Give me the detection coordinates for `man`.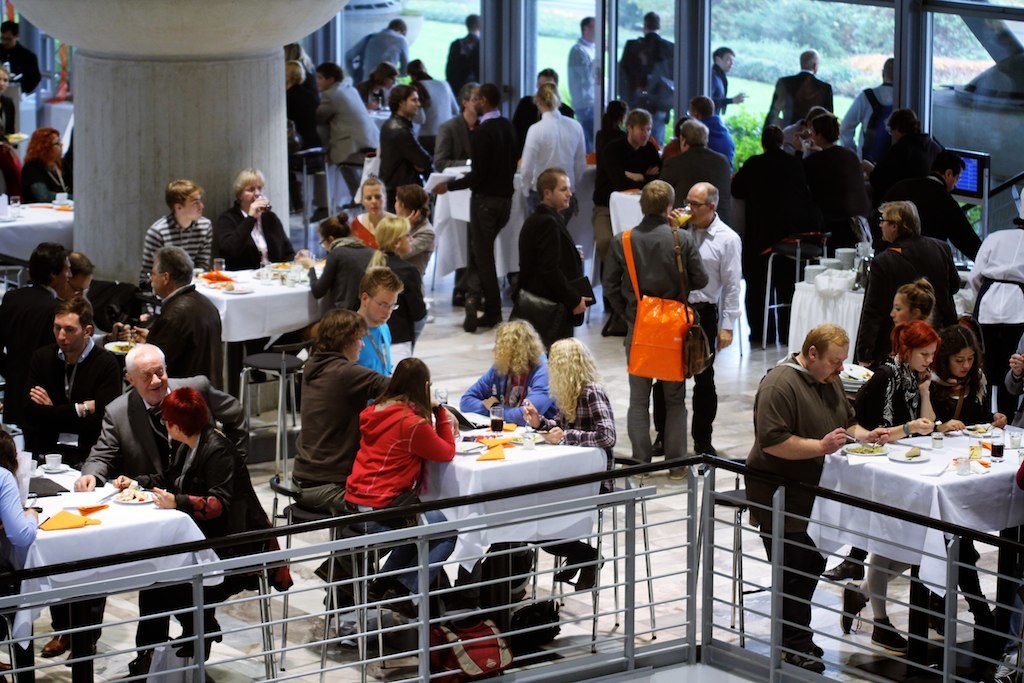
BBox(375, 86, 434, 216).
